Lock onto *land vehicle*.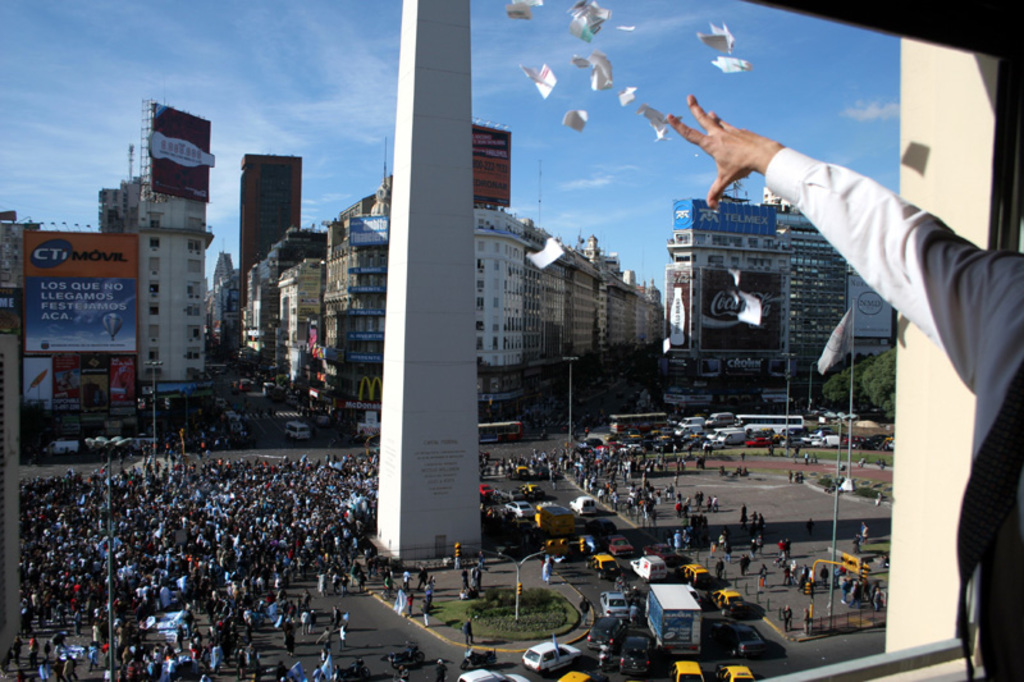
Locked: 721/665/759/681.
